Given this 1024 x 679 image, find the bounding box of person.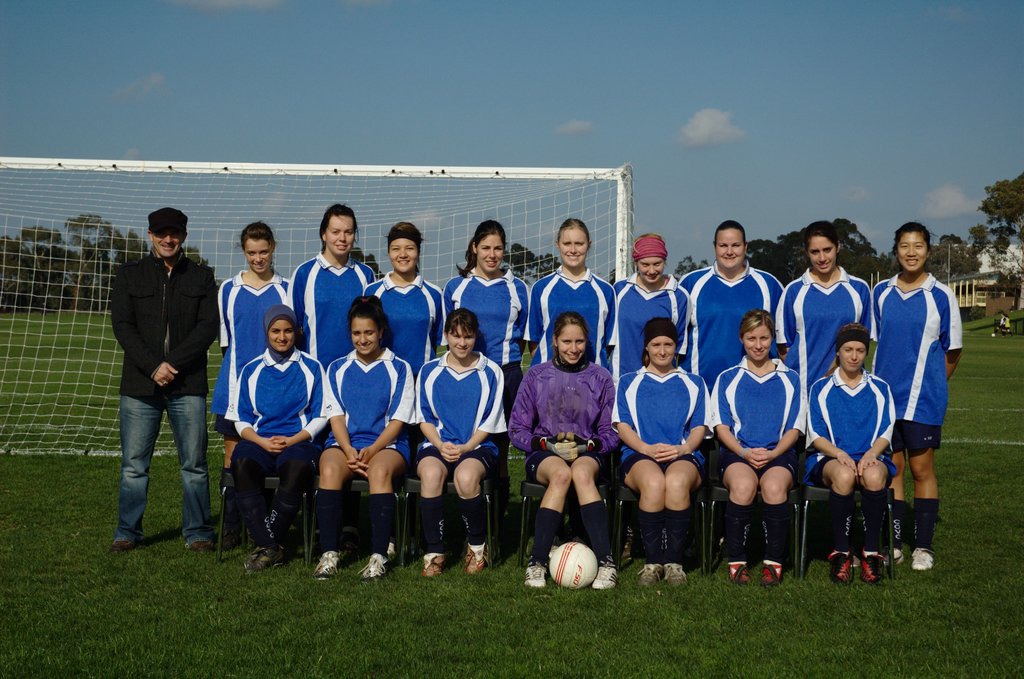
717,304,814,594.
